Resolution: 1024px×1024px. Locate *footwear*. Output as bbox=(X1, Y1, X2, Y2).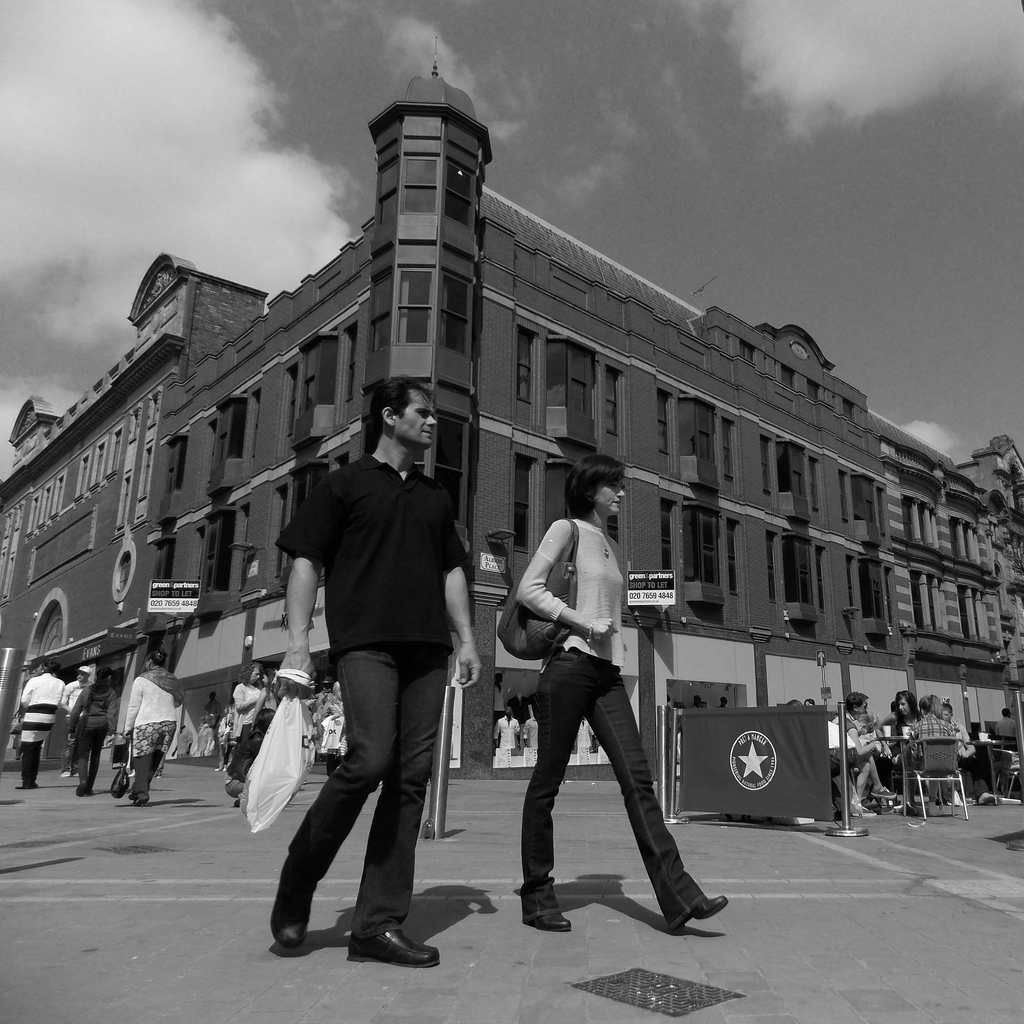
bbox=(225, 765, 228, 772).
